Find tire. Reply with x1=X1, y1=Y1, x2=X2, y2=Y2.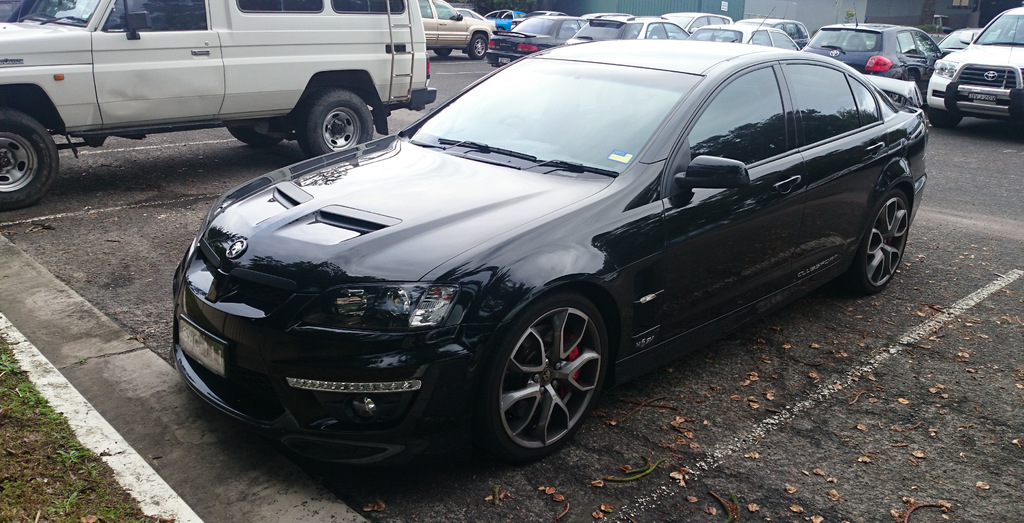
x1=302, y1=99, x2=387, y2=159.
